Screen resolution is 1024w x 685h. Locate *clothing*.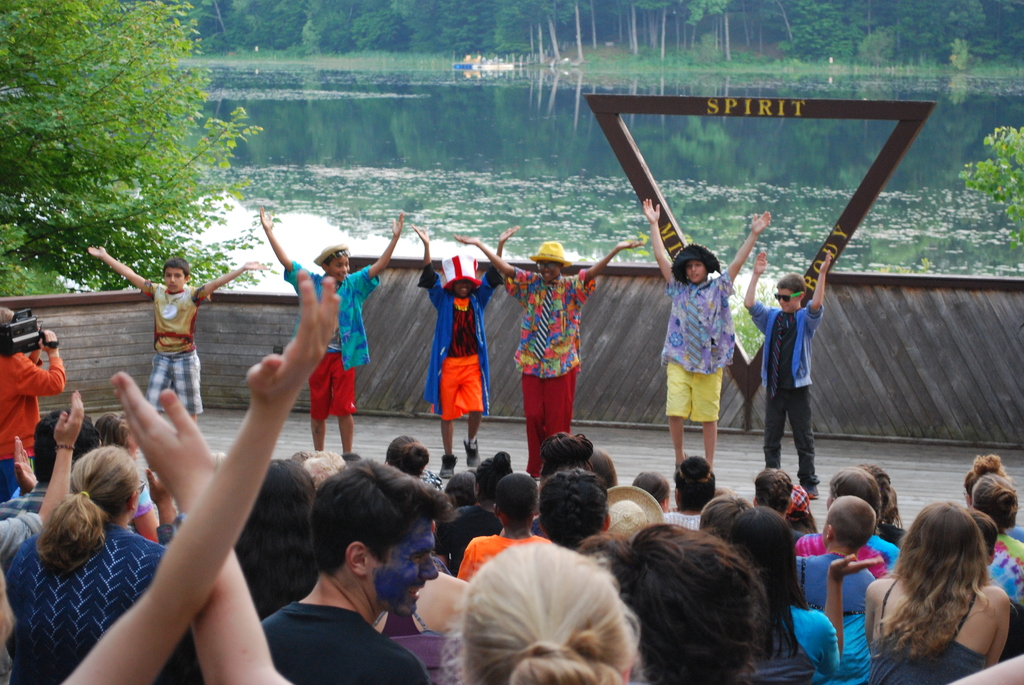
{"left": 662, "top": 276, "right": 737, "bottom": 427}.
